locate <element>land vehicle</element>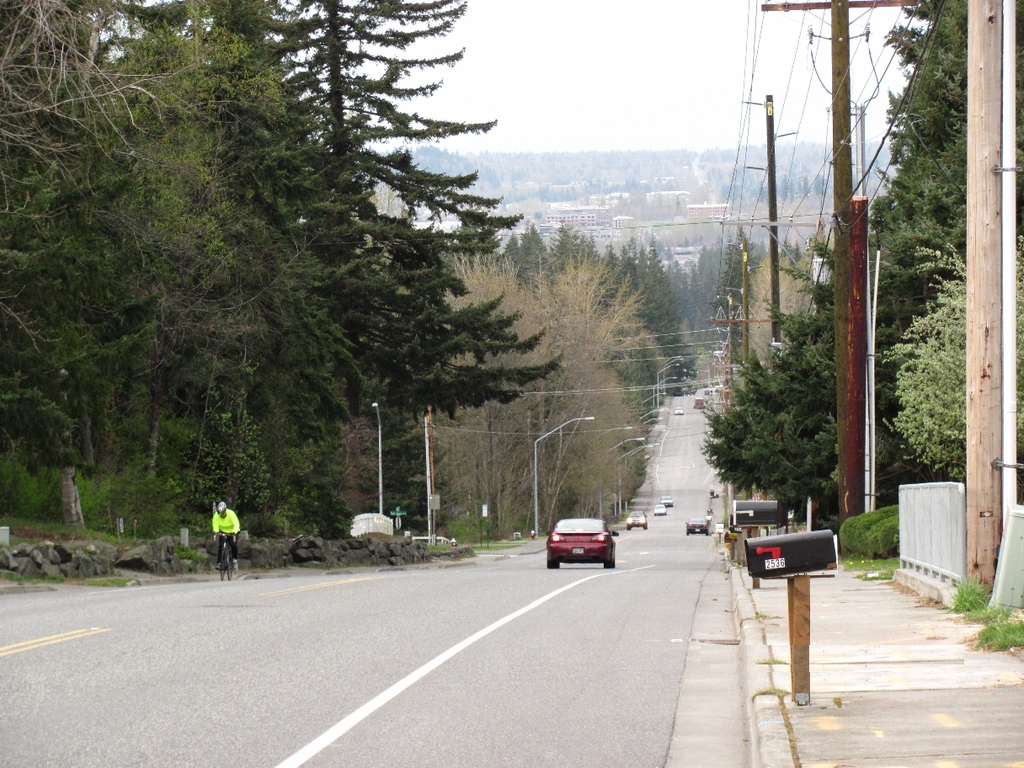
<region>540, 518, 627, 578</region>
